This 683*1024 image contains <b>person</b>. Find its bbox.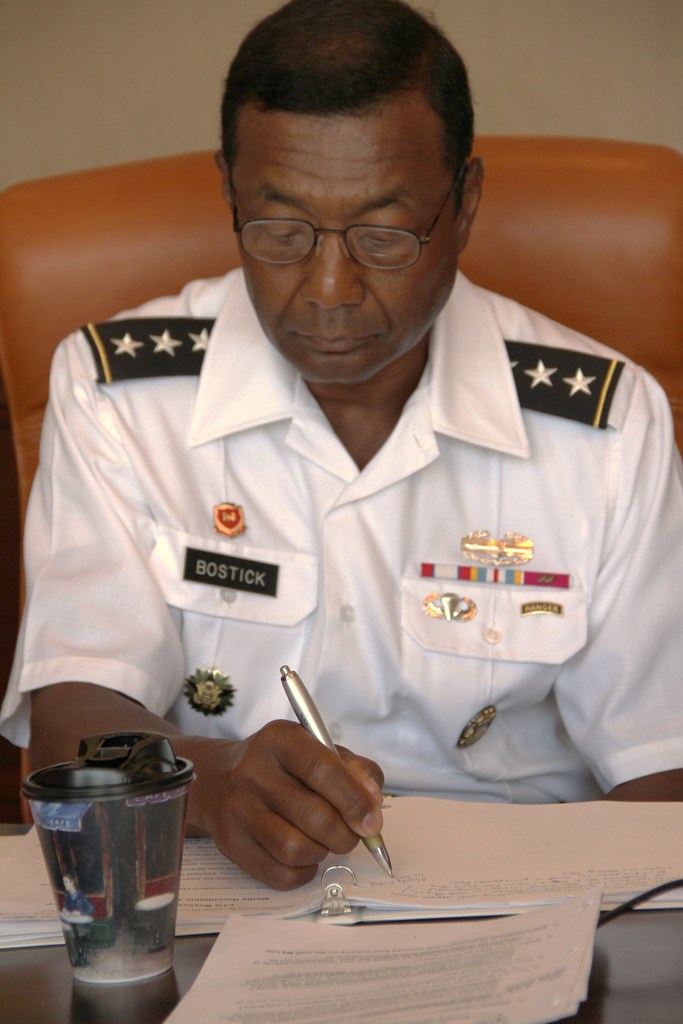
BBox(0, 0, 682, 877).
